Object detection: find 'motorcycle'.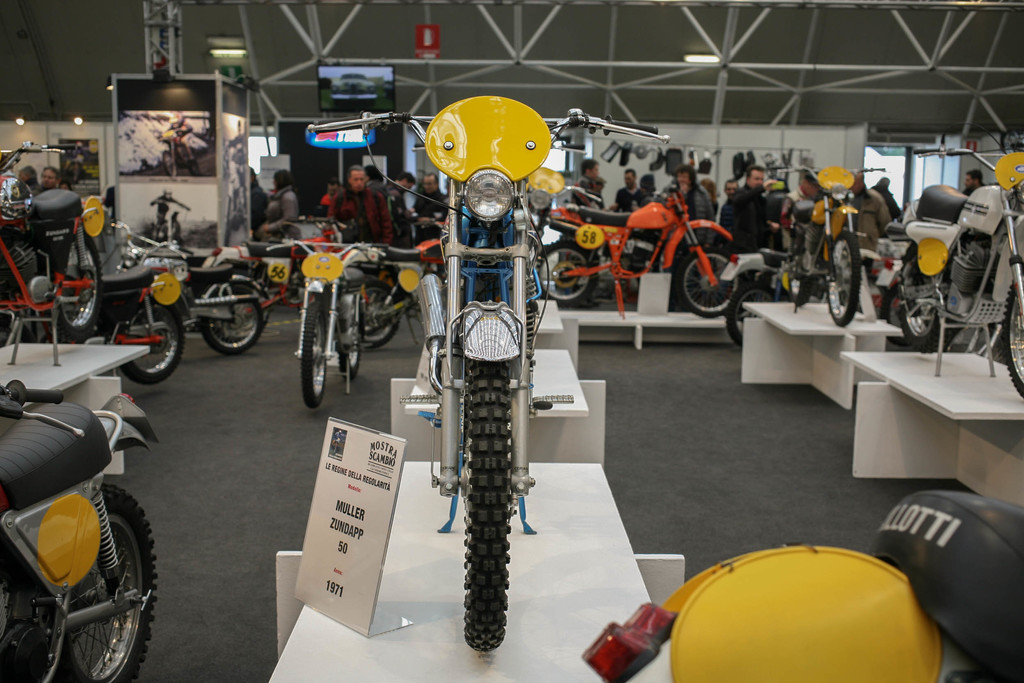
x1=1 y1=267 x2=191 y2=385.
